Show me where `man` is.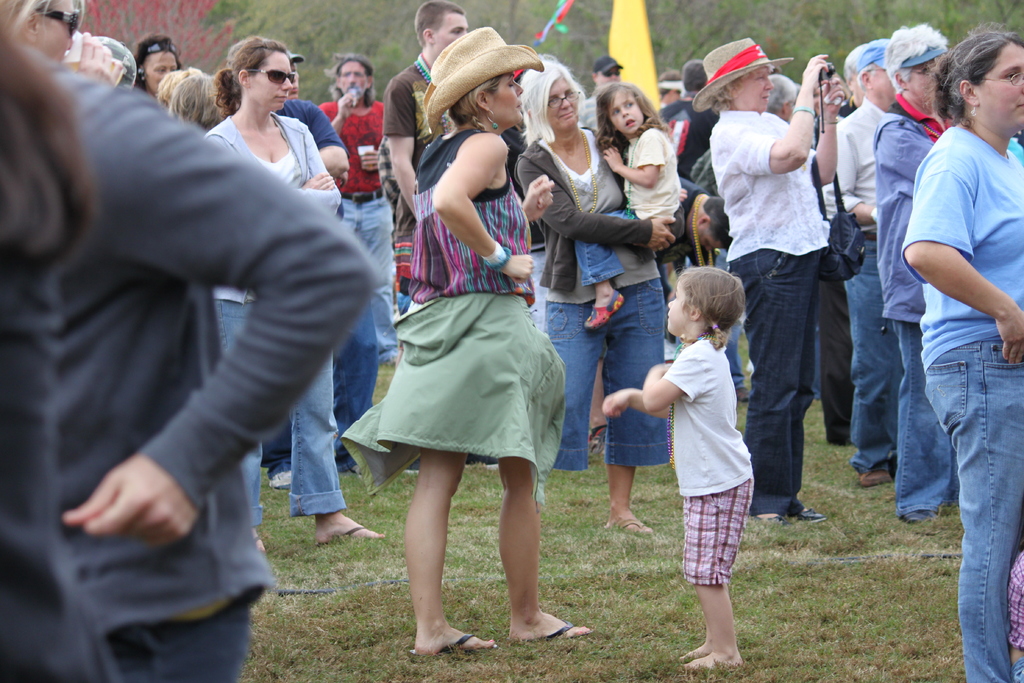
`man` is at Rect(39, 11, 449, 613).
